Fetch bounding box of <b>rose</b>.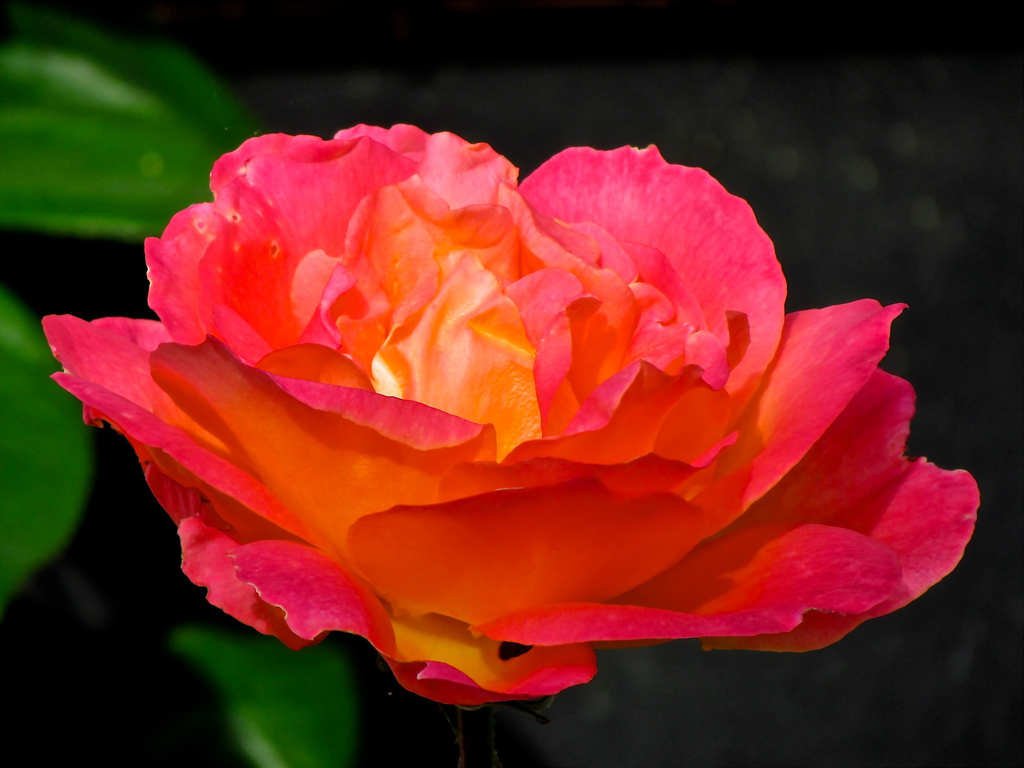
Bbox: <region>38, 121, 986, 717</region>.
